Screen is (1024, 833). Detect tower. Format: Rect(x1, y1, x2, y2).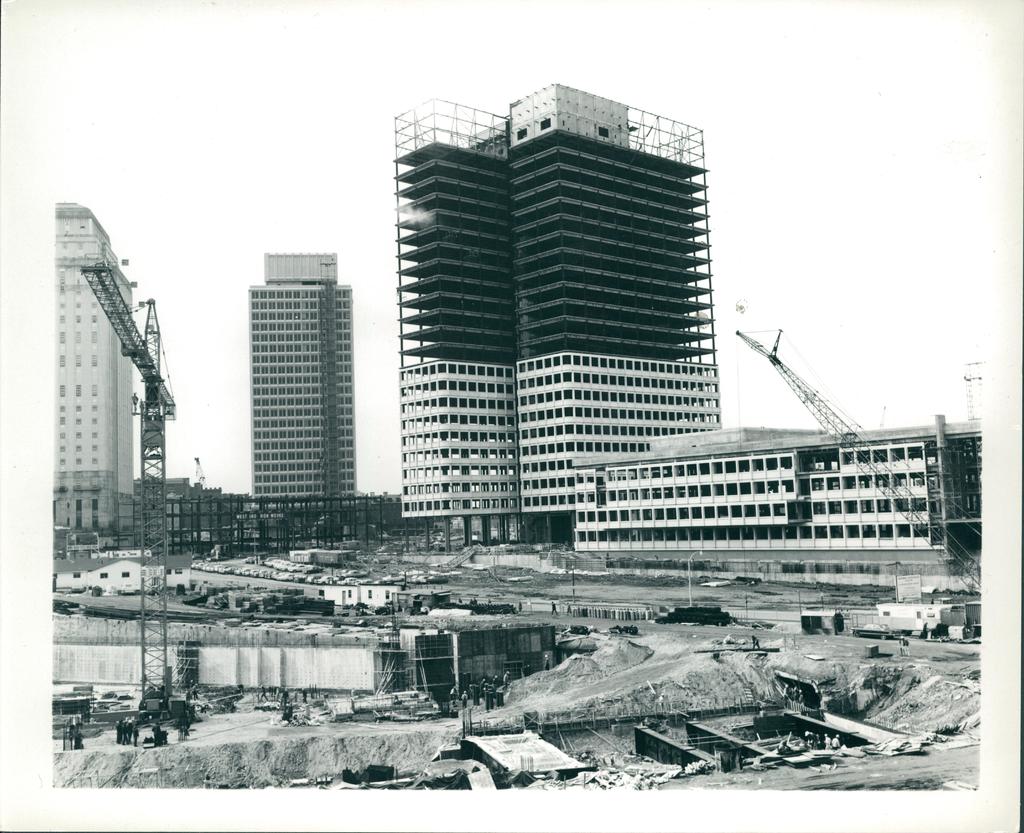
Rect(243, 255, 364, 505).
